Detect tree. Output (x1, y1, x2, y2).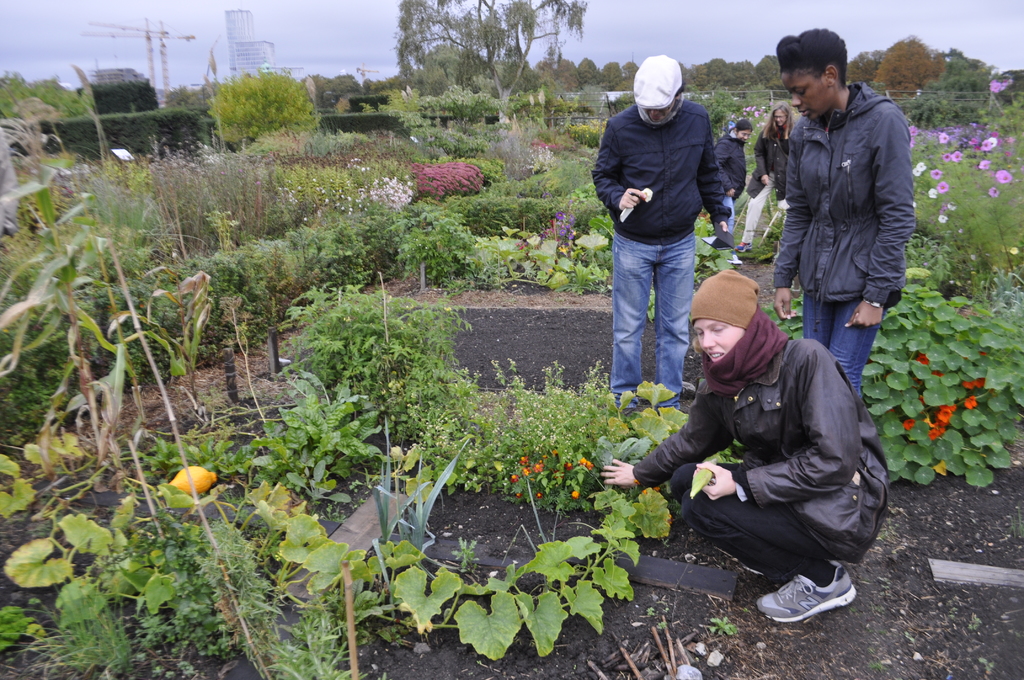
(614, 38, 785, 93).
